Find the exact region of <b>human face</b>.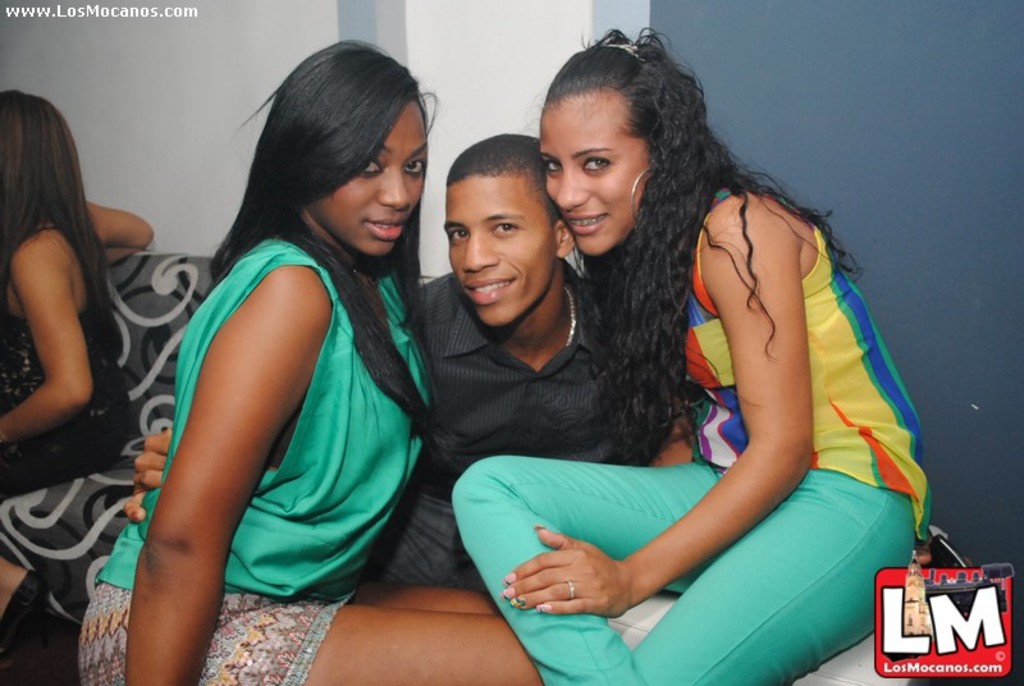
Exact region: [449, 174, 553, 324].
